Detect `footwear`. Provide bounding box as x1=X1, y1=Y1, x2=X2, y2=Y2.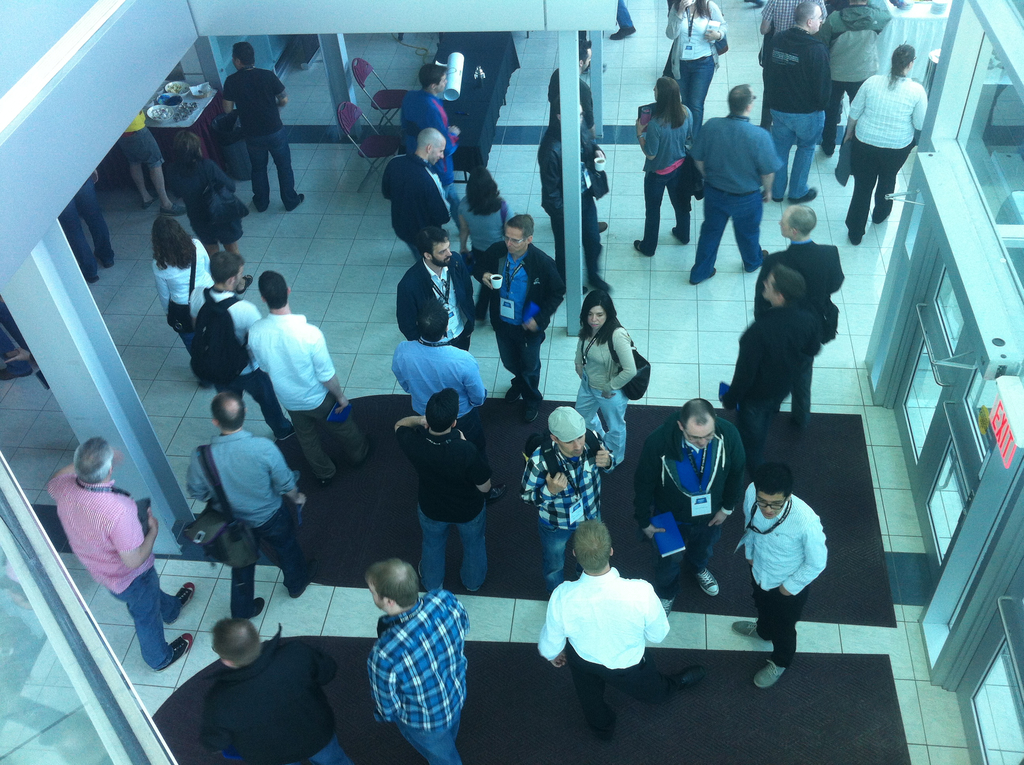
x1=600, y1=218, x2=605, y2=234.
